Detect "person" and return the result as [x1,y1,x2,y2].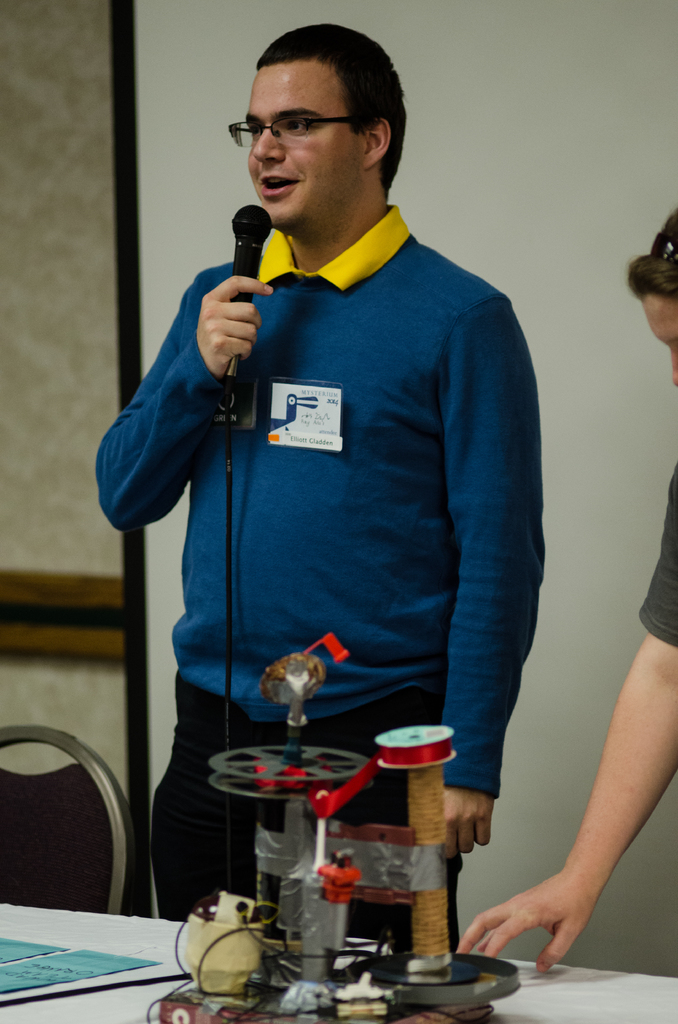
[92,20,547,948].
